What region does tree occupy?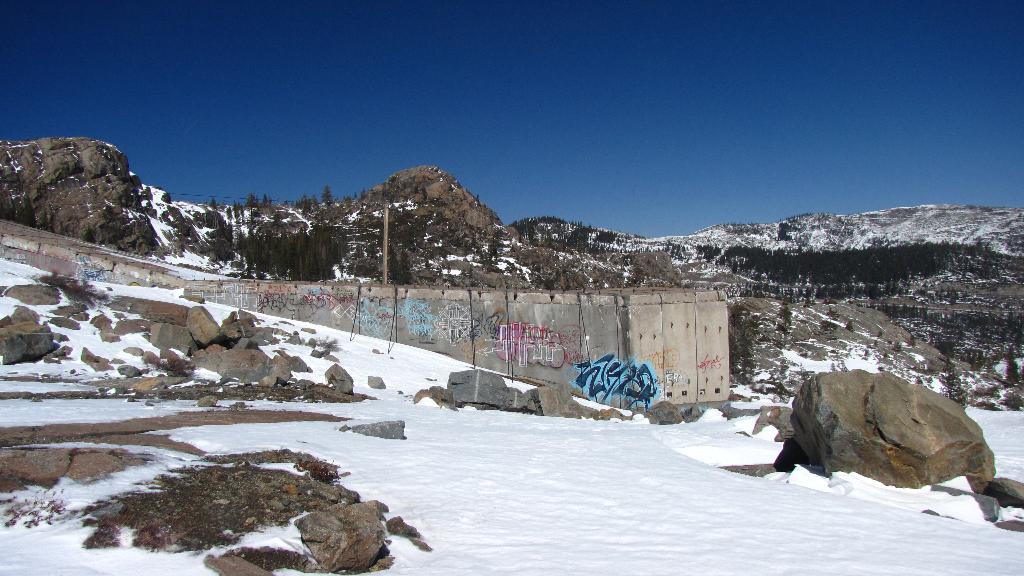
[319, 188, 331, 212].
